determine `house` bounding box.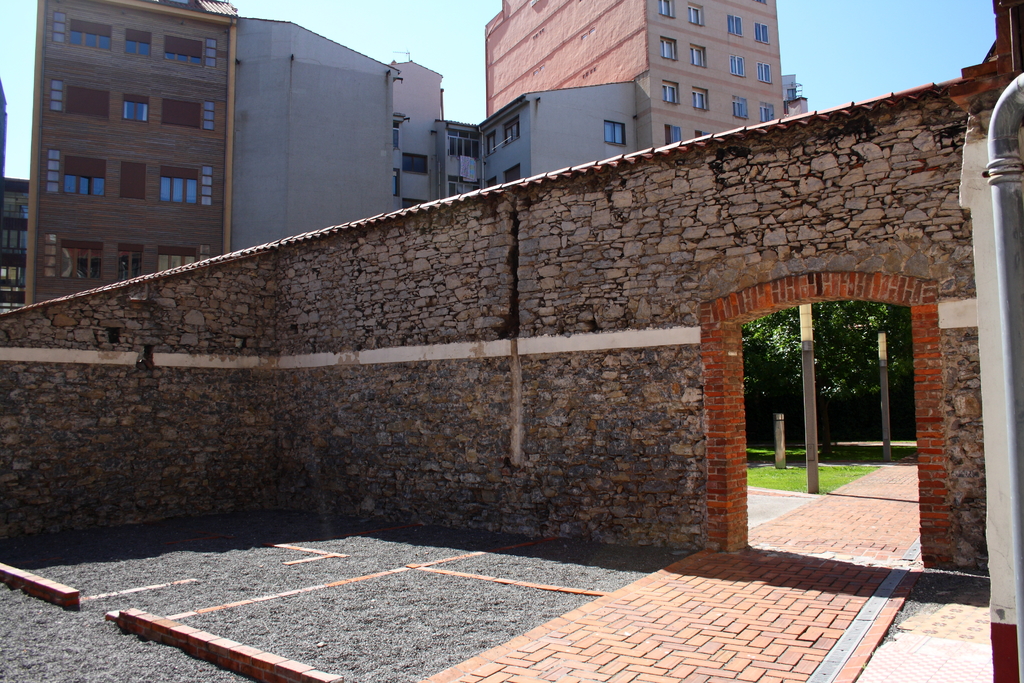
Determined: locate(23, 5, 223, 283).
